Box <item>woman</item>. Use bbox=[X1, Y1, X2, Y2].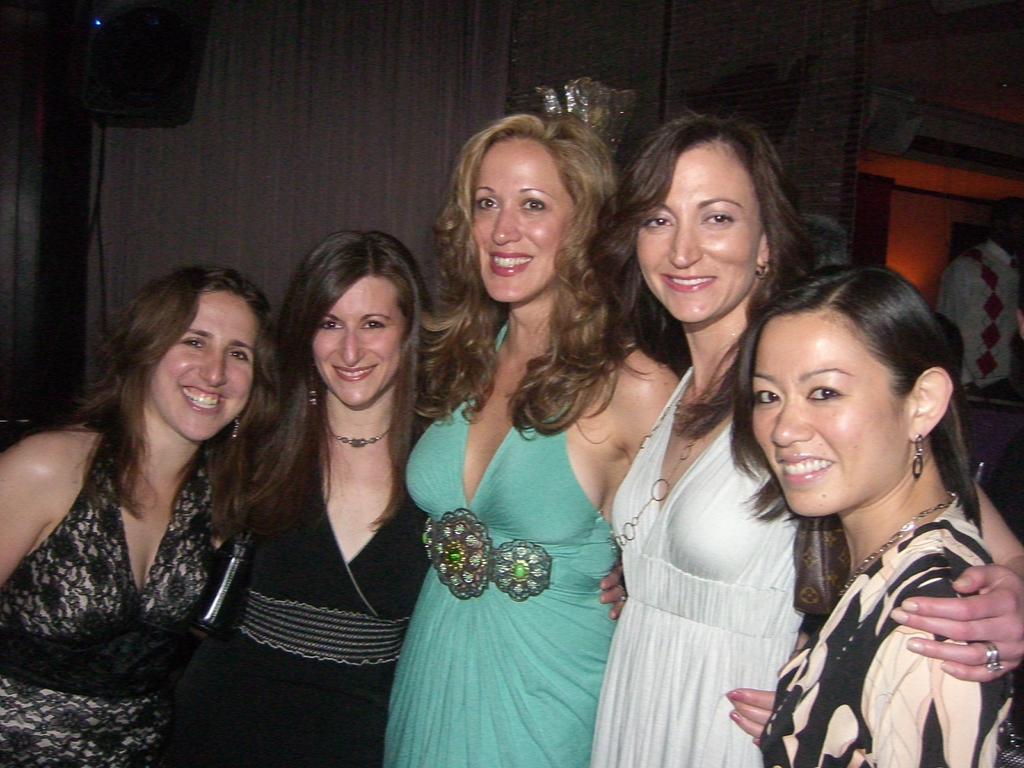
bbox=[380, 110, 676, 767].
